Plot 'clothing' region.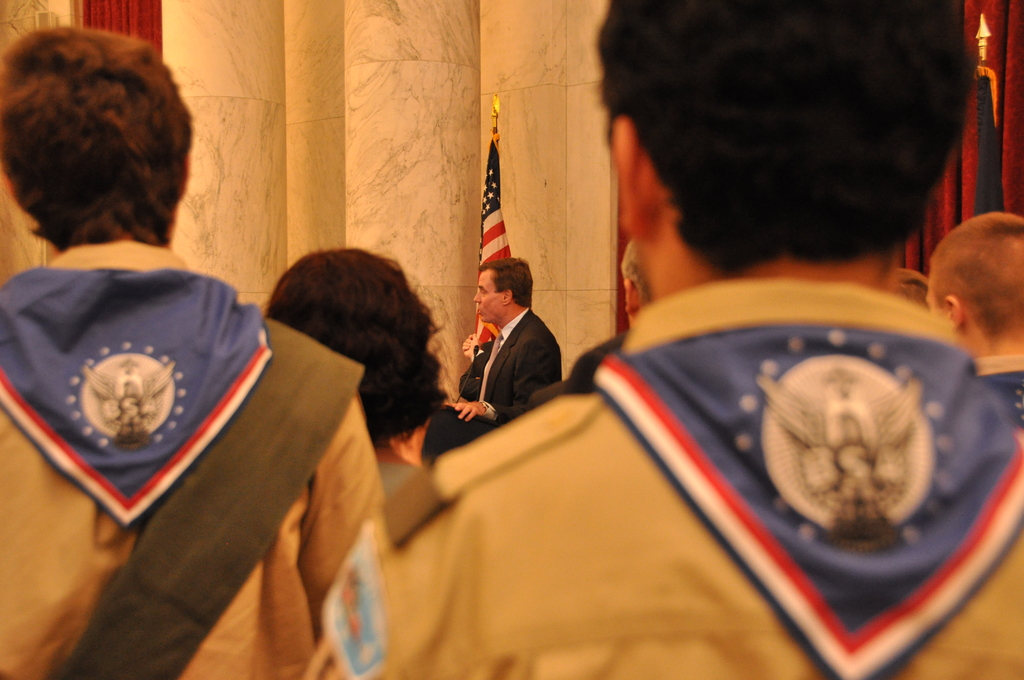
Plotted at [0,231,390,679].
